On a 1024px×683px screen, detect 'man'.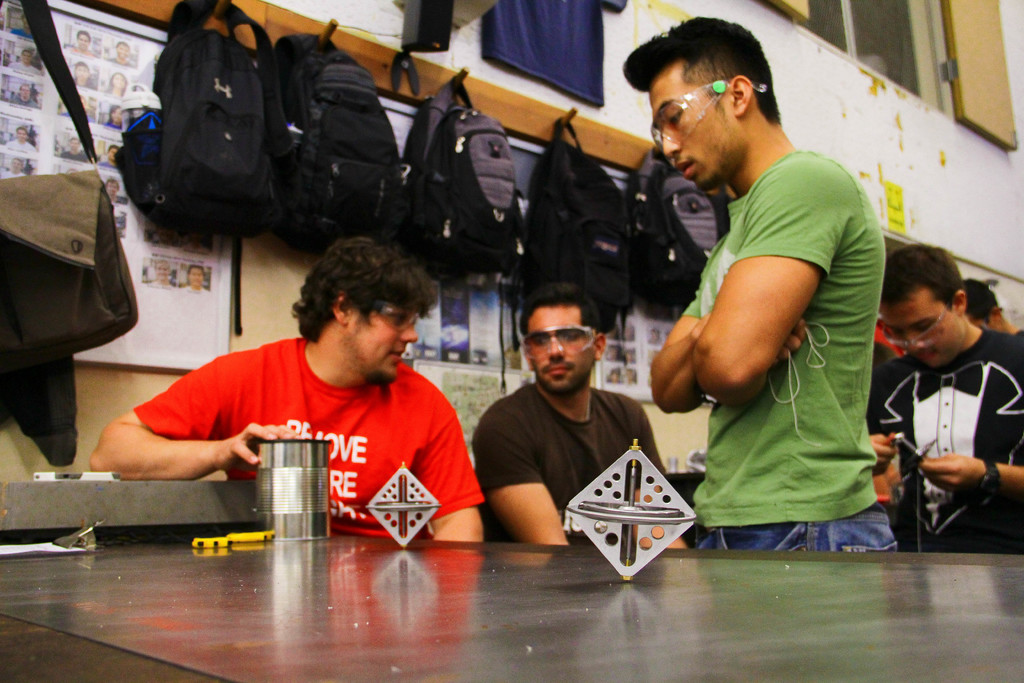
rect(864, 240, 1023, 557).
